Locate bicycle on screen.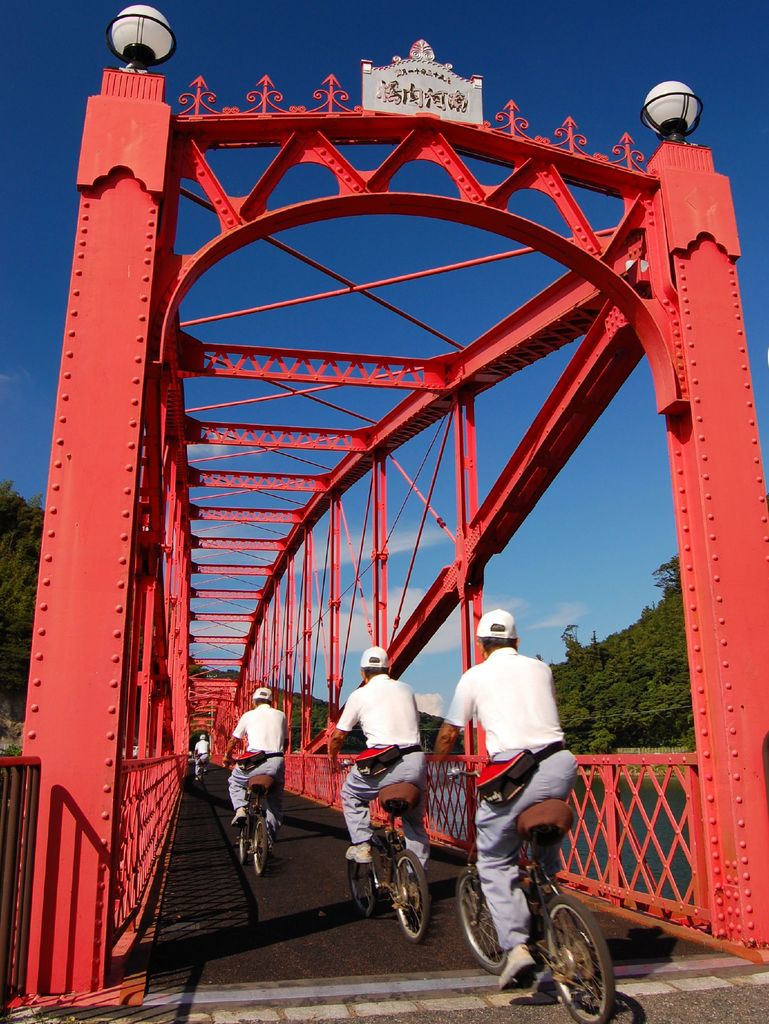
On screen at (x1=440, y1=759, x2=615, y2=1012).
